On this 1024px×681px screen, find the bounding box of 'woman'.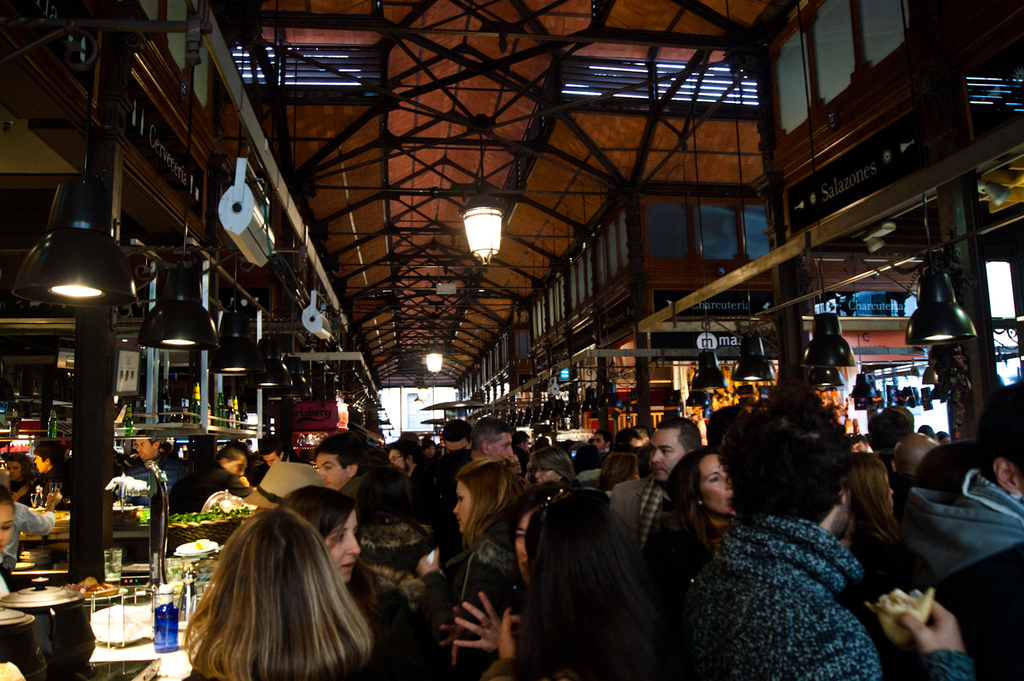
Bounding box: <region>648, 444, 776, 584</region>.
